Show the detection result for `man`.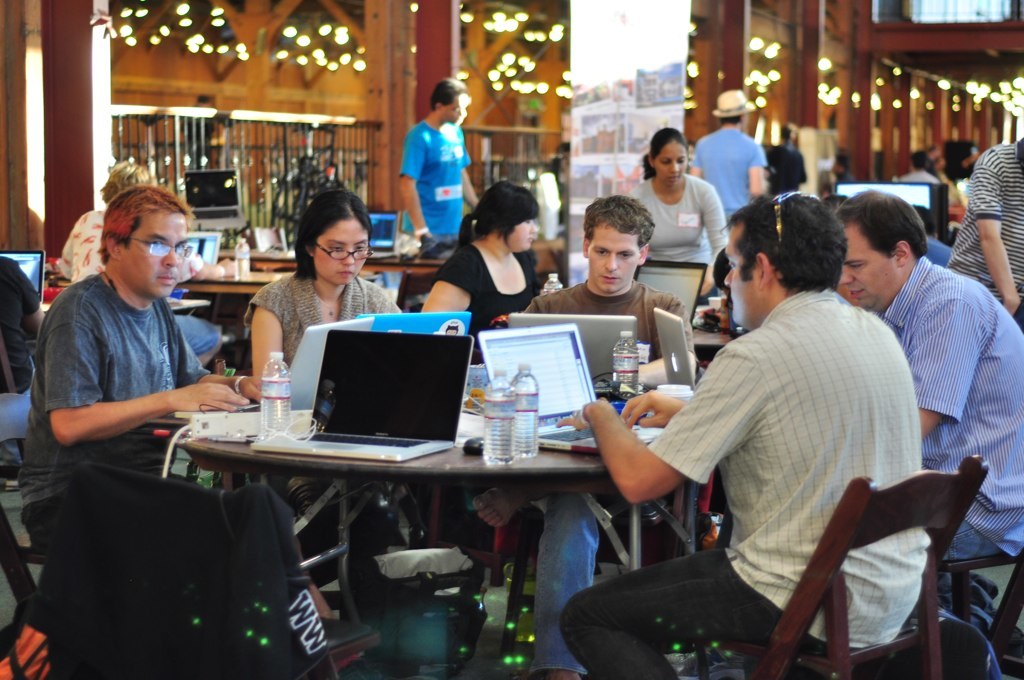
l=556, t=194, r=932, b=679.
